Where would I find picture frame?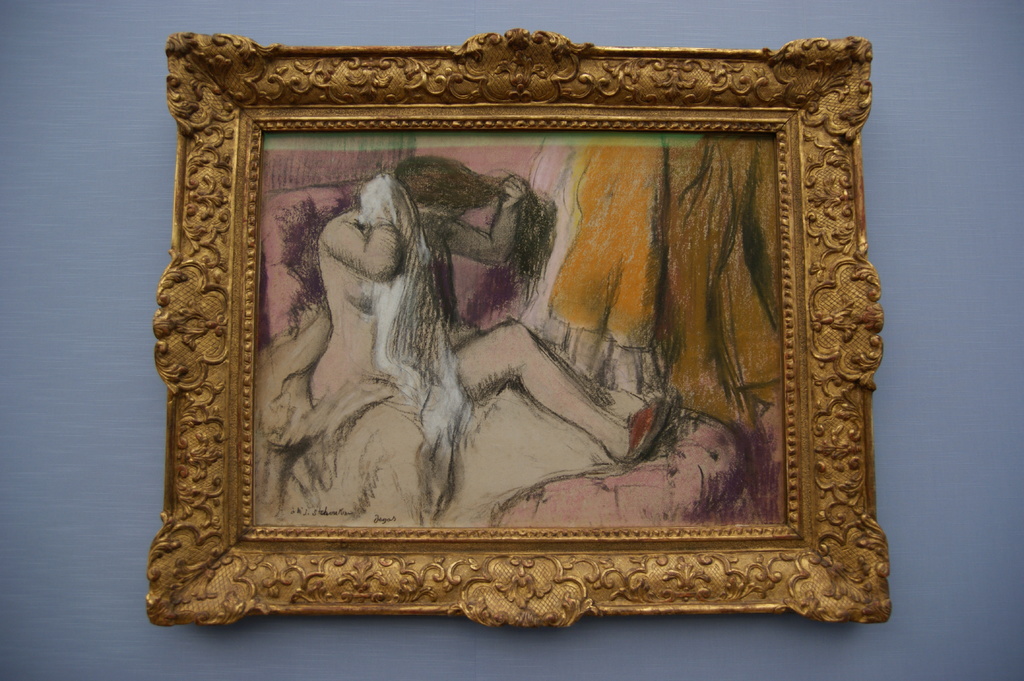
At [147,29,891,627].
